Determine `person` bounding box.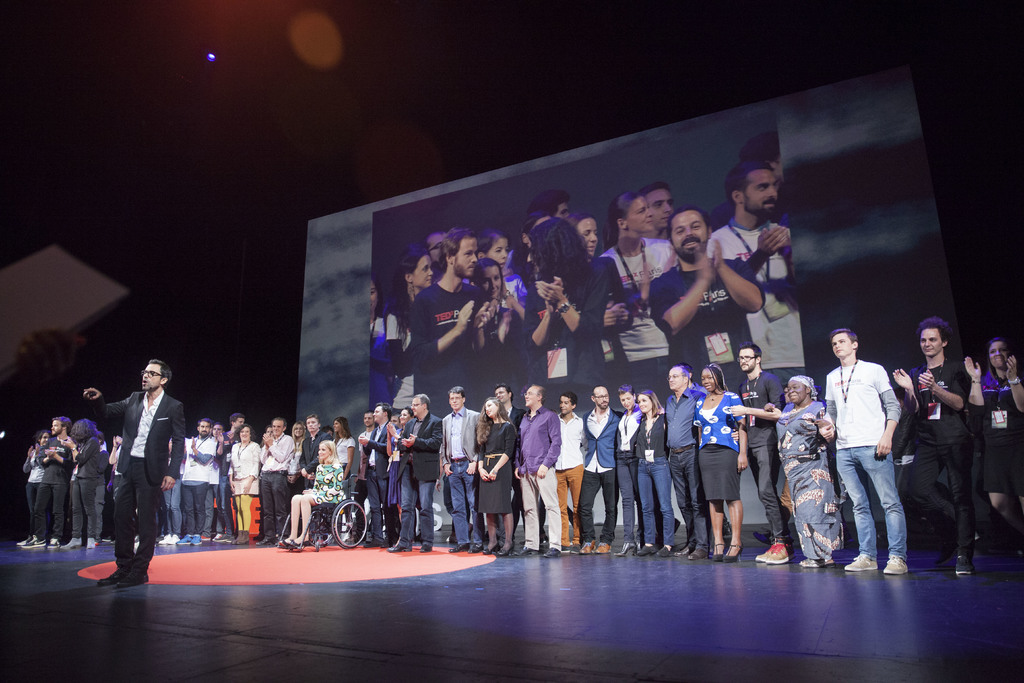
Determined: box(352, 407, 382, 544).
